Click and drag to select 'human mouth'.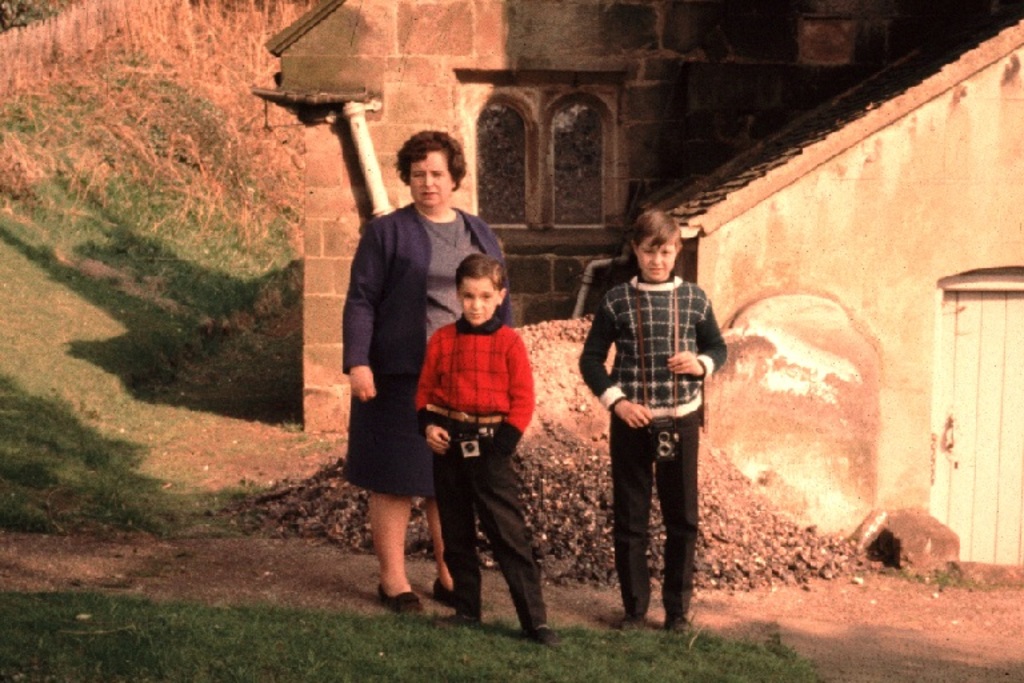
Selection: <bbox>651, 268, 665, 273</bbox>.
